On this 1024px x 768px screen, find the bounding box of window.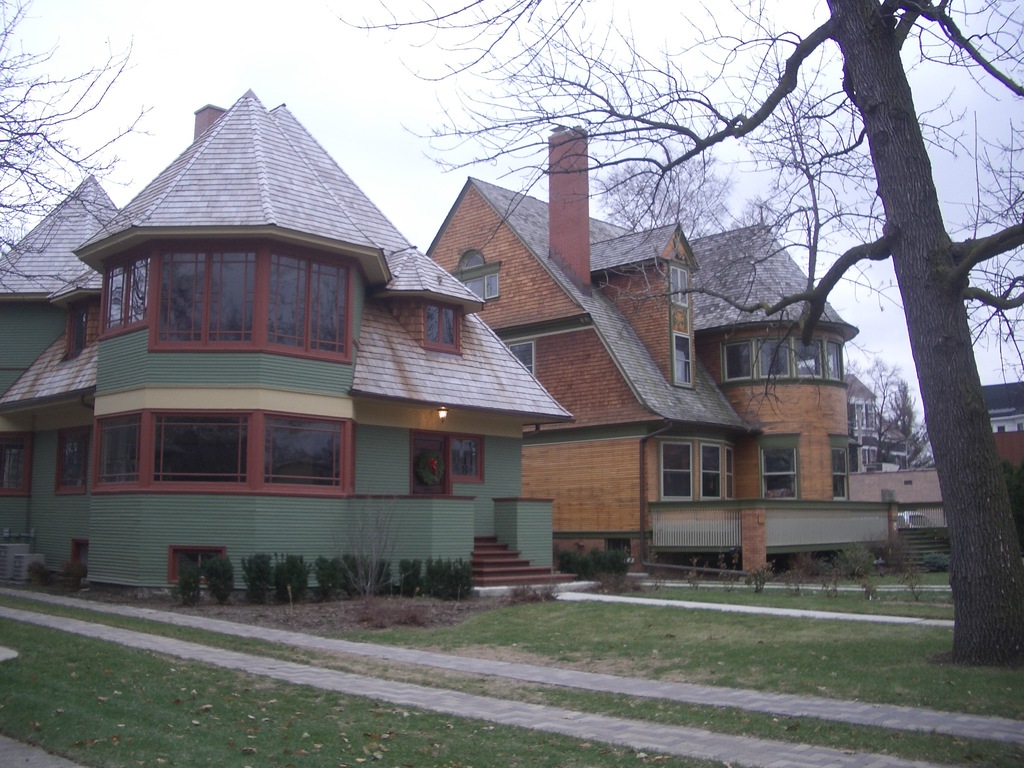
Bounding box: select_region(157, 239, 334, 355).
